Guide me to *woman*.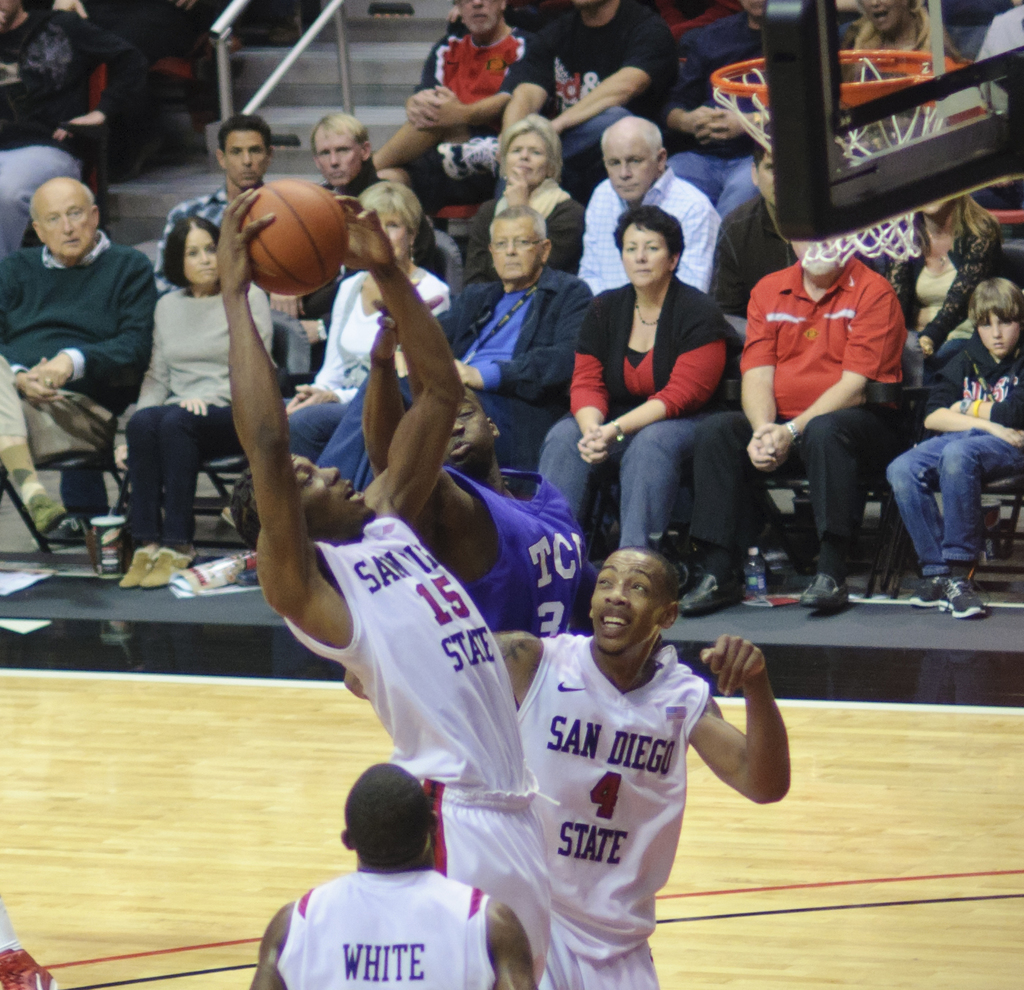
Guidance: 835:0:969:152.
